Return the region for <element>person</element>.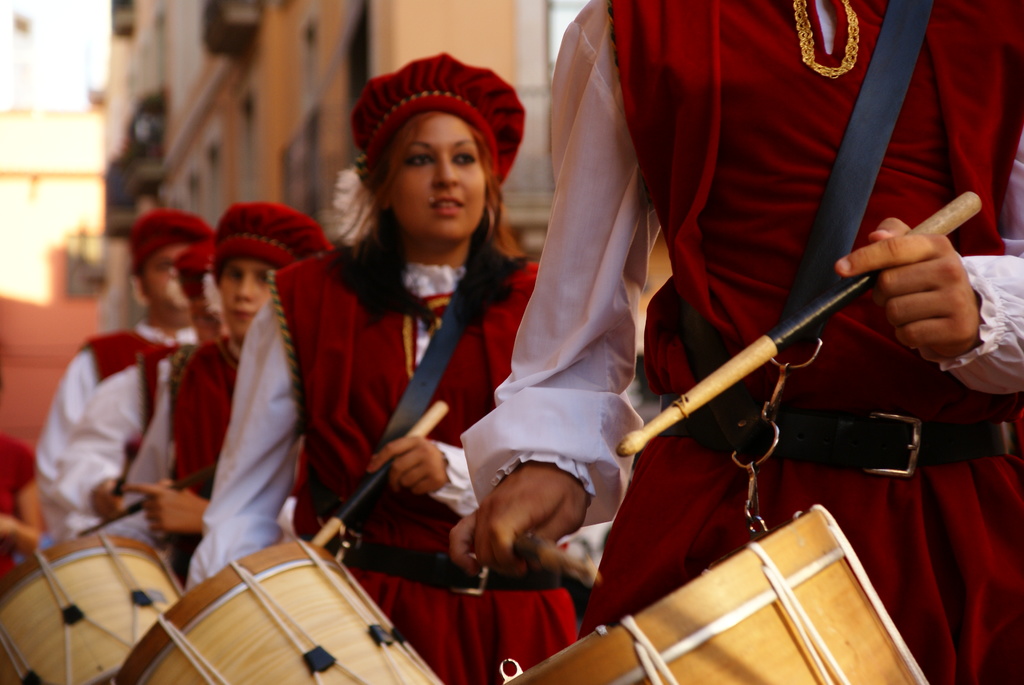
region(47, 230, 228, 535).
